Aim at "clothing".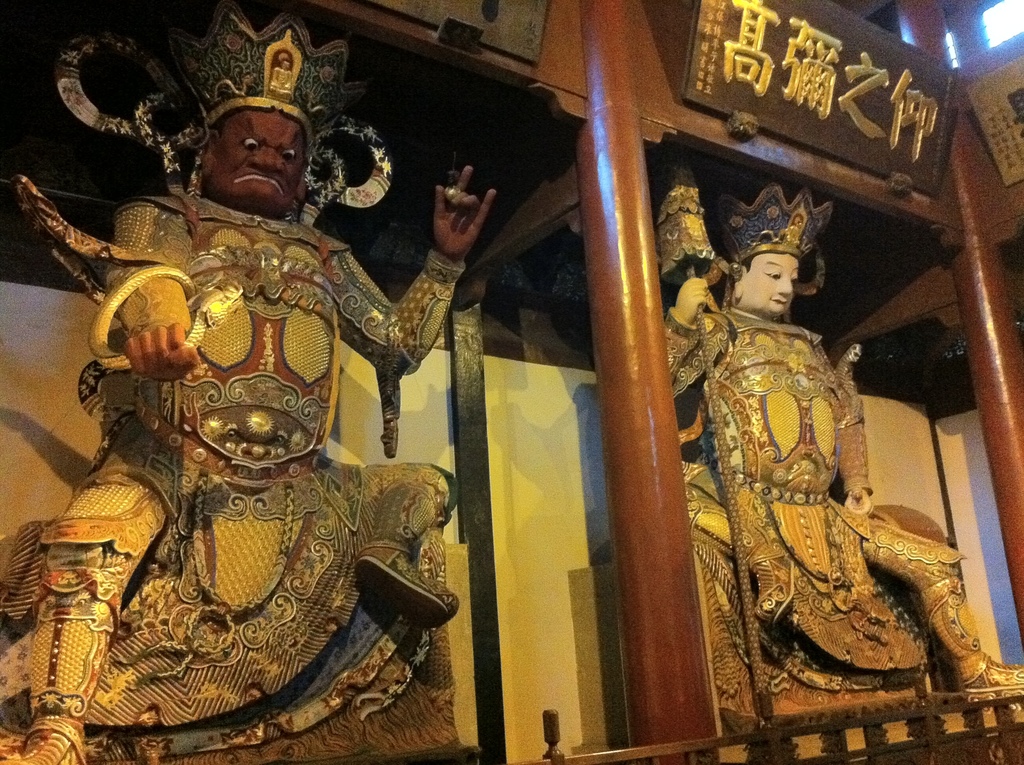
Aimed at rect(695, 225, 895, 682).
